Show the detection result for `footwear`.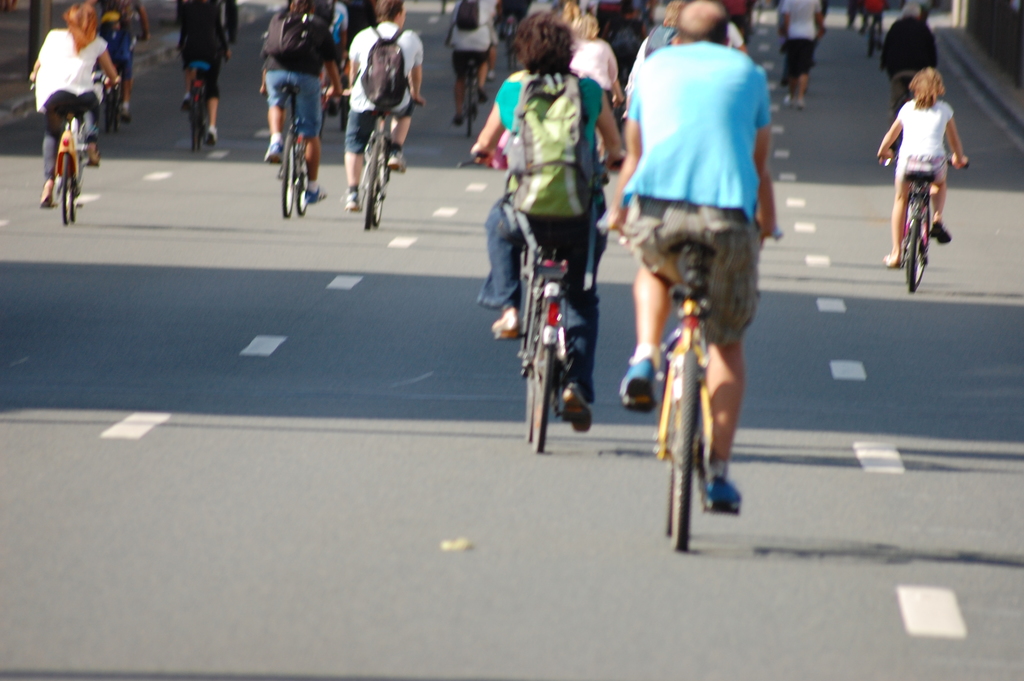
box=[180, 94, 191, 119].
